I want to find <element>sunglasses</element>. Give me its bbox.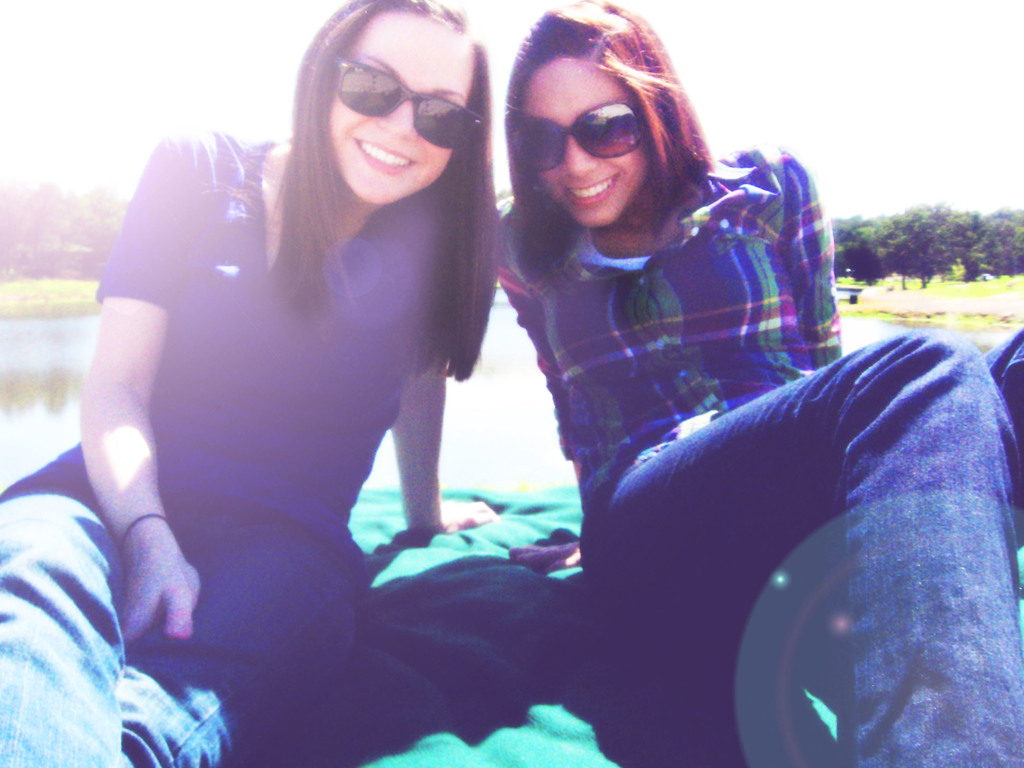
515,98,637,170.
